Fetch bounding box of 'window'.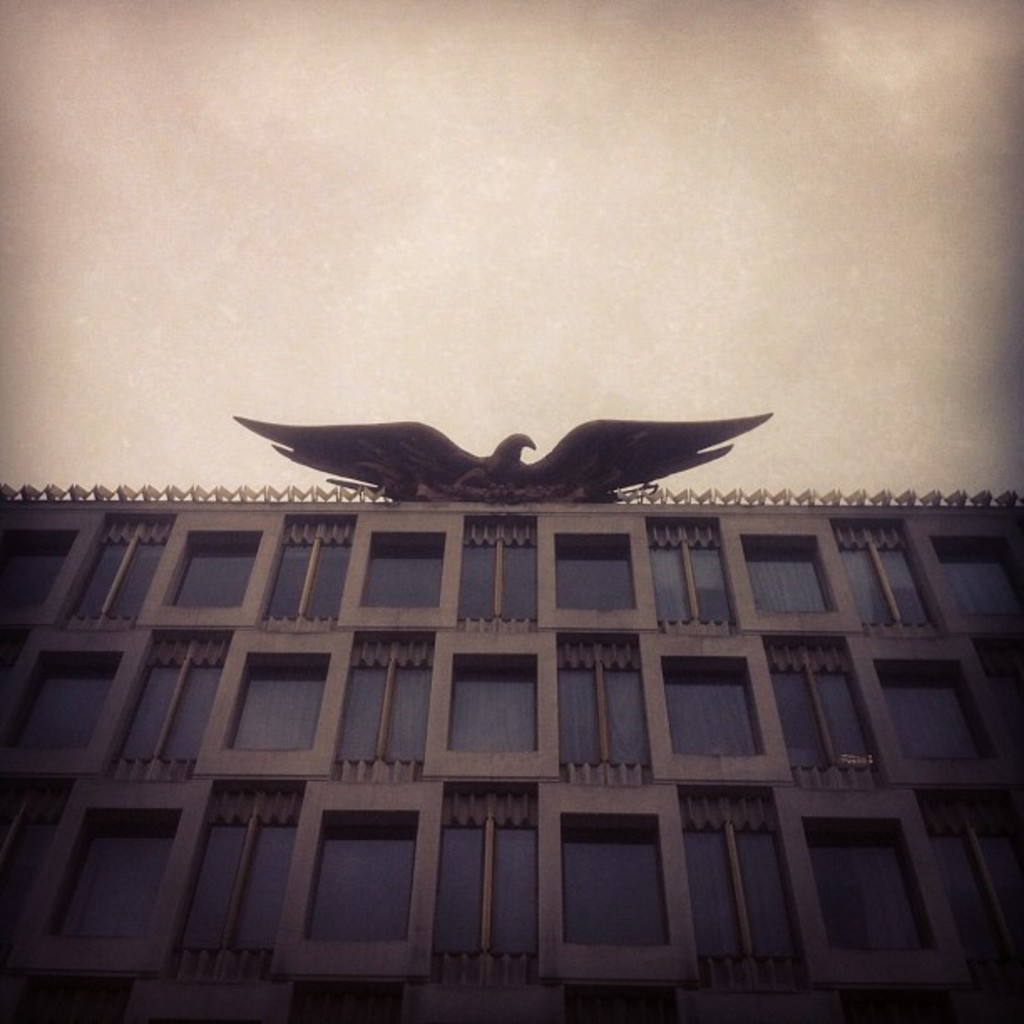
Bbox: (x1=740, y1=532, x2=830, y2=611).
